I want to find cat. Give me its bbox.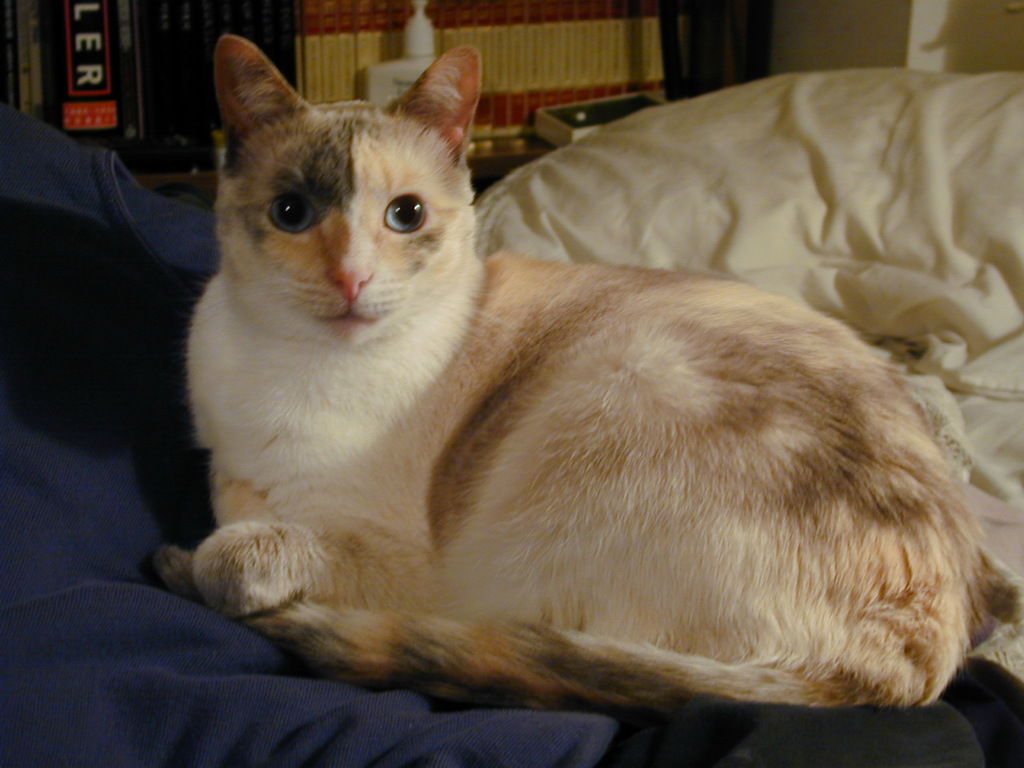
BBox(156, 34, 1023, 698).
